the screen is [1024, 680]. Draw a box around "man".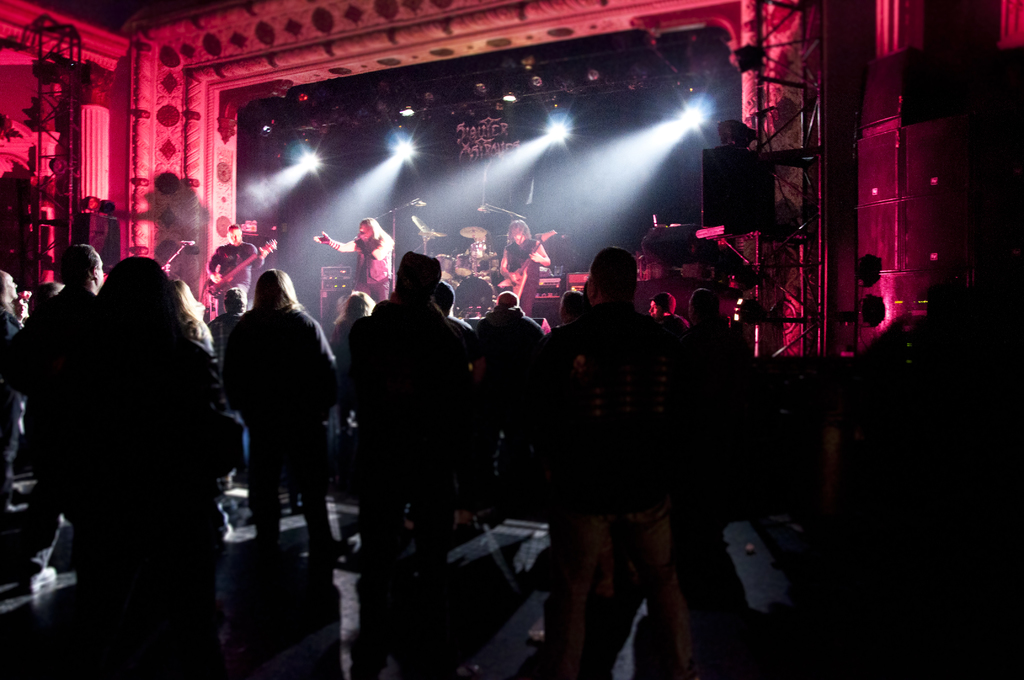
rect(227, 267, 357, 561).
